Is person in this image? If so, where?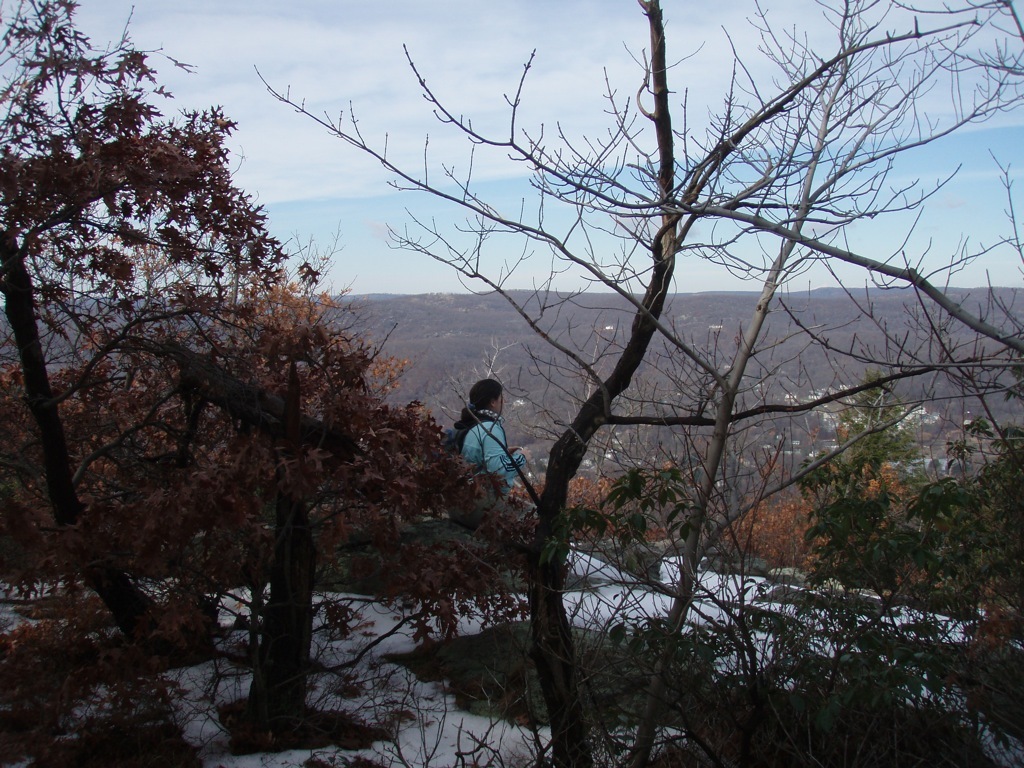
Yes, at select_region(447, 377, 521, 535).
